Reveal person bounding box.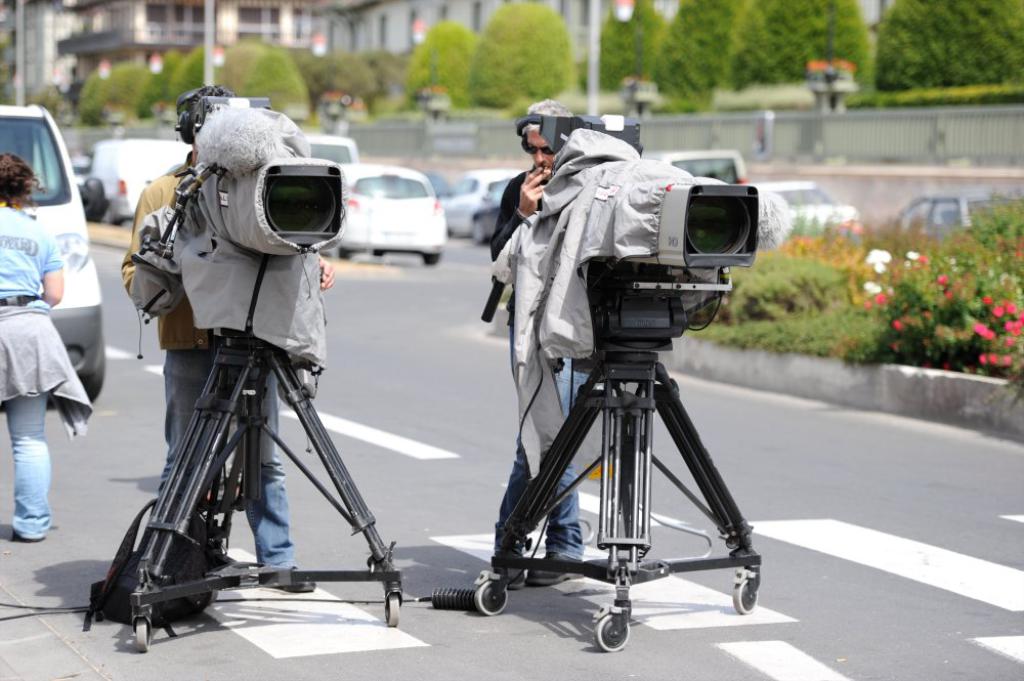
Revealed: 488,98,594,589.
